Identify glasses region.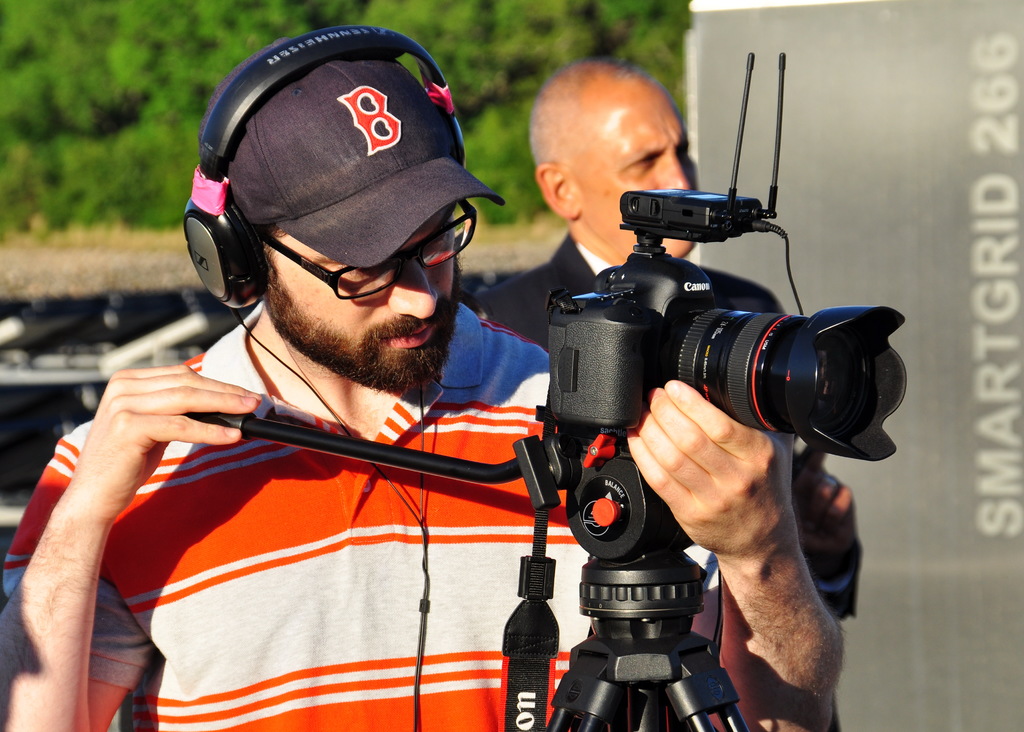
Region: 263,186,489,303.
